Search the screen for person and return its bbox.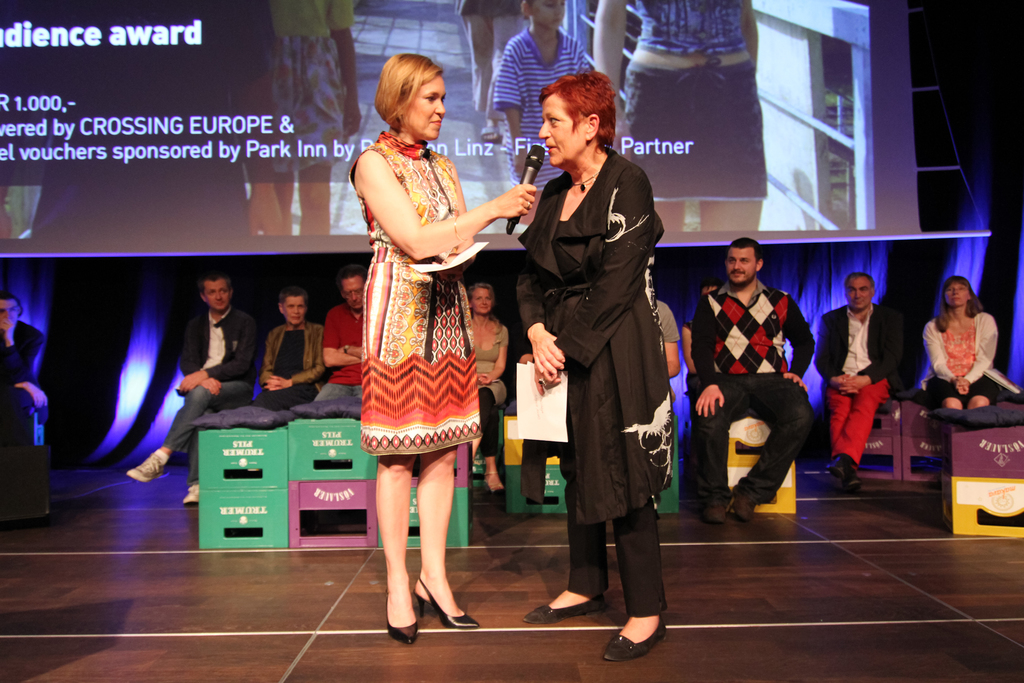
Found: <box>346,56,541,639</box>.
